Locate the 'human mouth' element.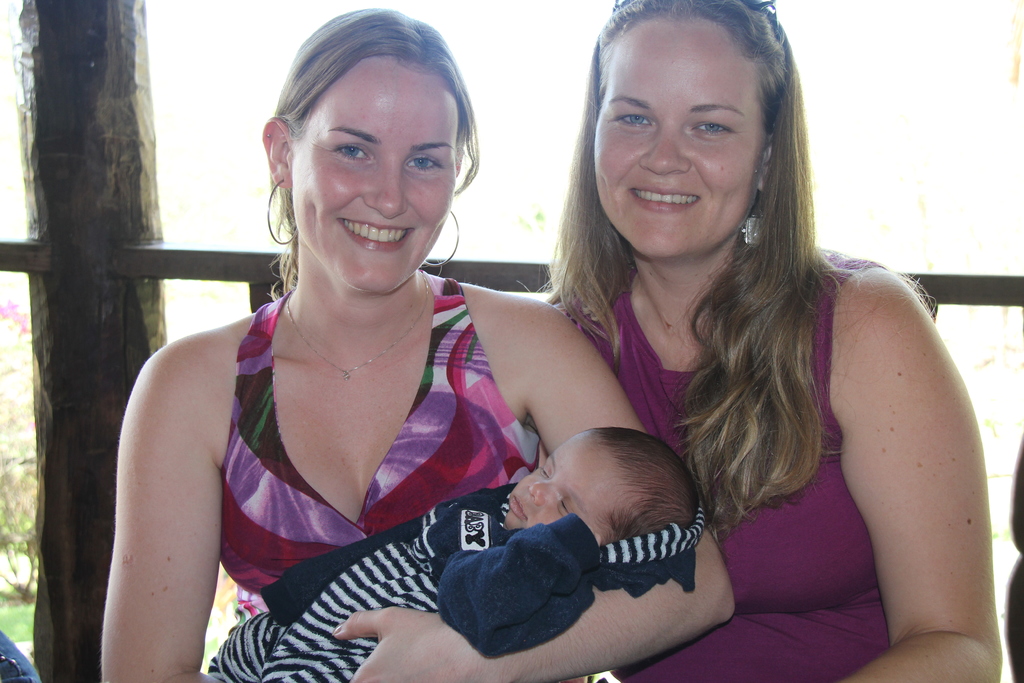
Element bbox: 337,211,419,257.
